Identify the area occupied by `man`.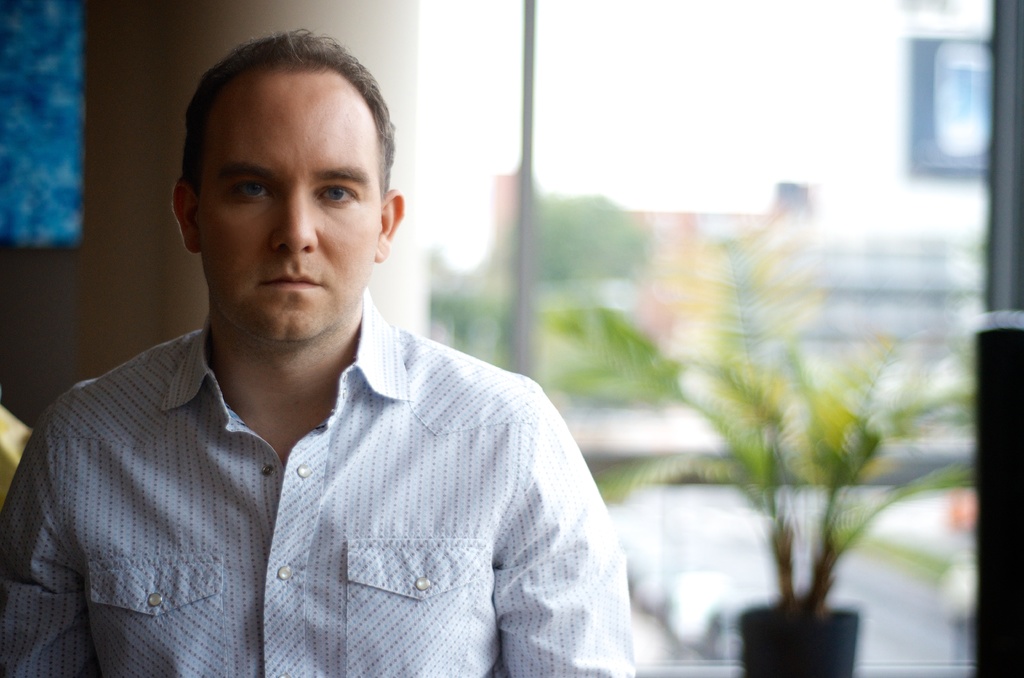
Area: crop(3, 50, 664, 661).
